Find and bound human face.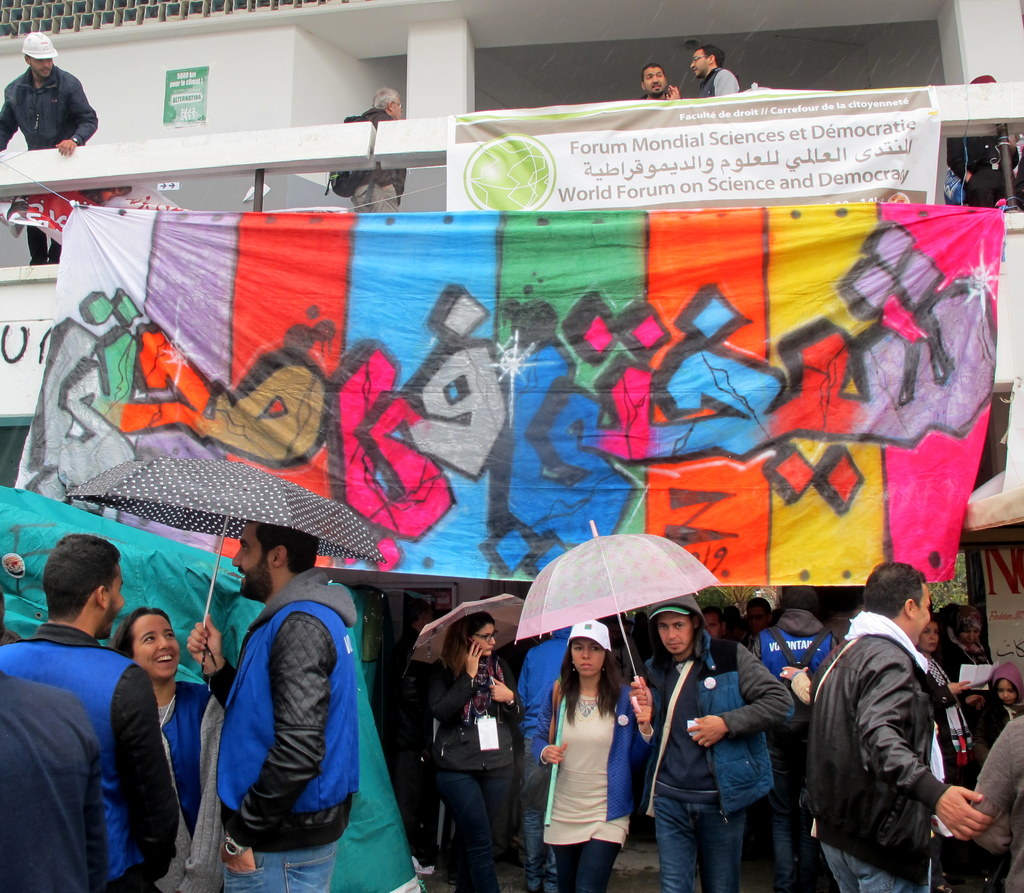
Bound: (573, 639, 602, 674).
